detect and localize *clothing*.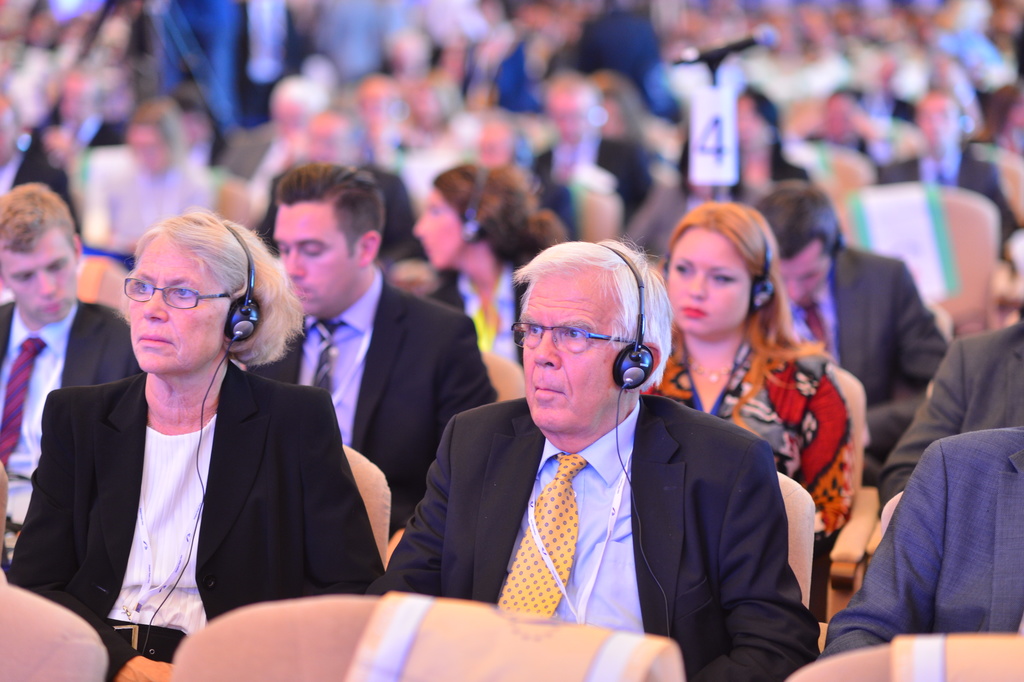
Localized at Rect(0, 287, 152, 549).
